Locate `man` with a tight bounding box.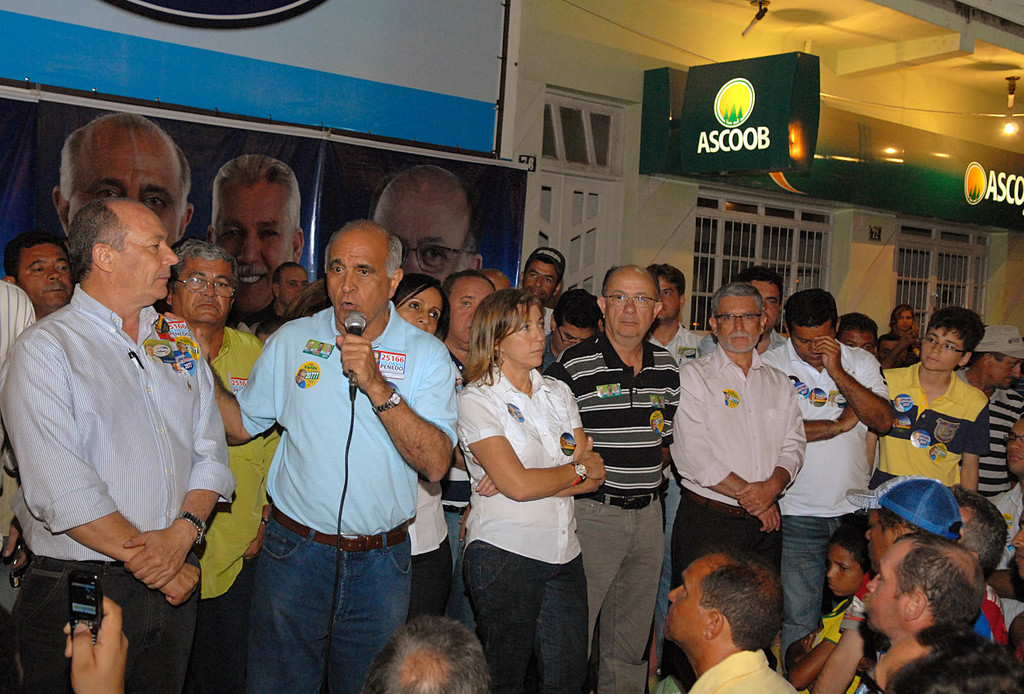
168:220:449:693.
